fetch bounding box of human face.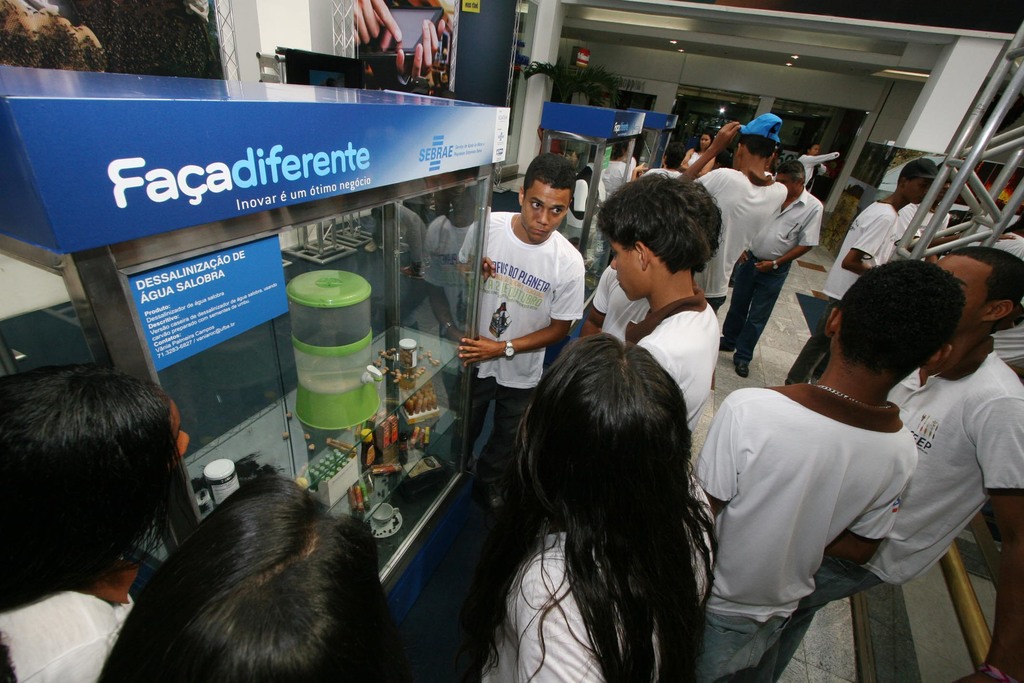
Bbox: x1=908, y1=178, x2=929, y2=204.
